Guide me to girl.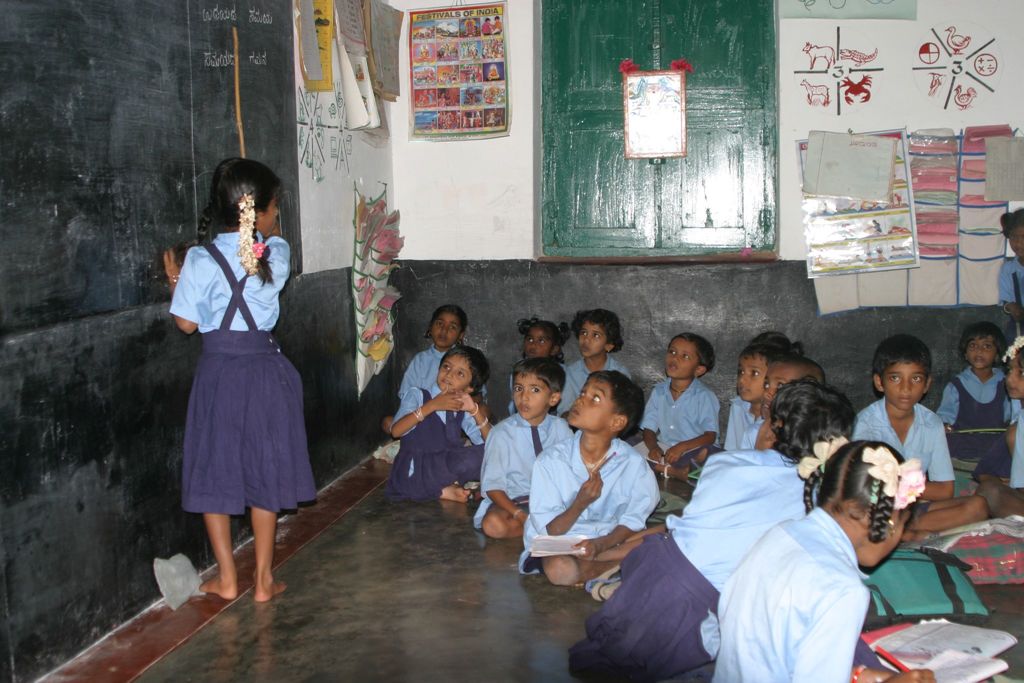
Guidance: pyautogui.locateOnScreen(507, 316, 570, 415).
